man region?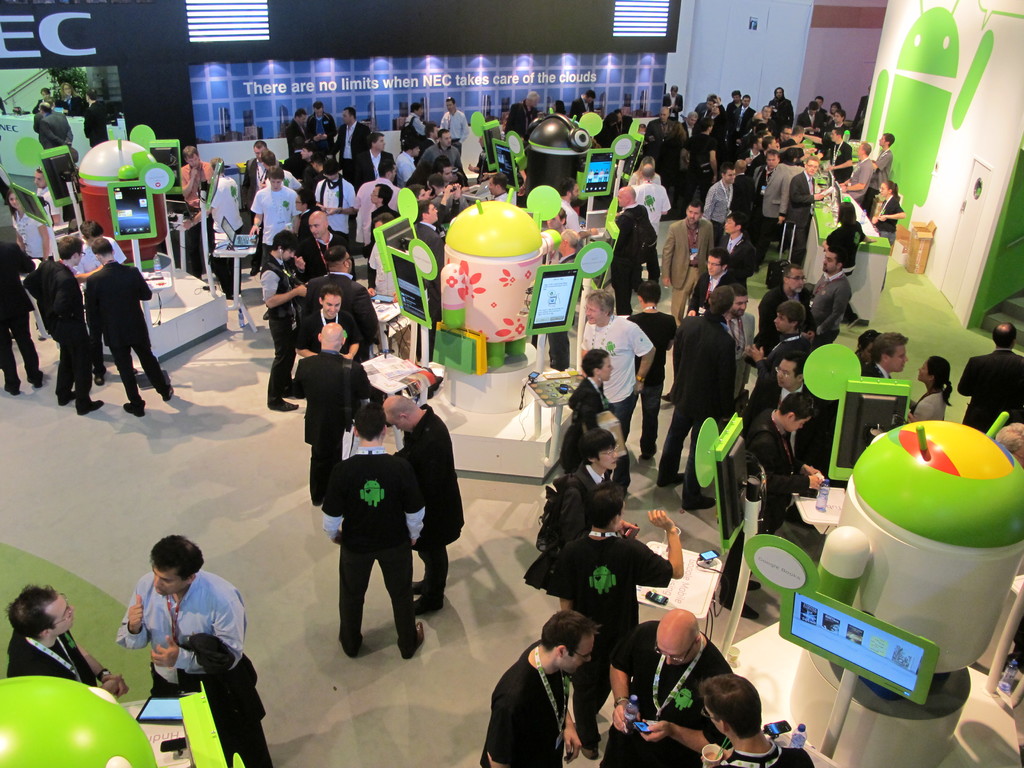
x1=364, y1=156, x2=397, y2=226
